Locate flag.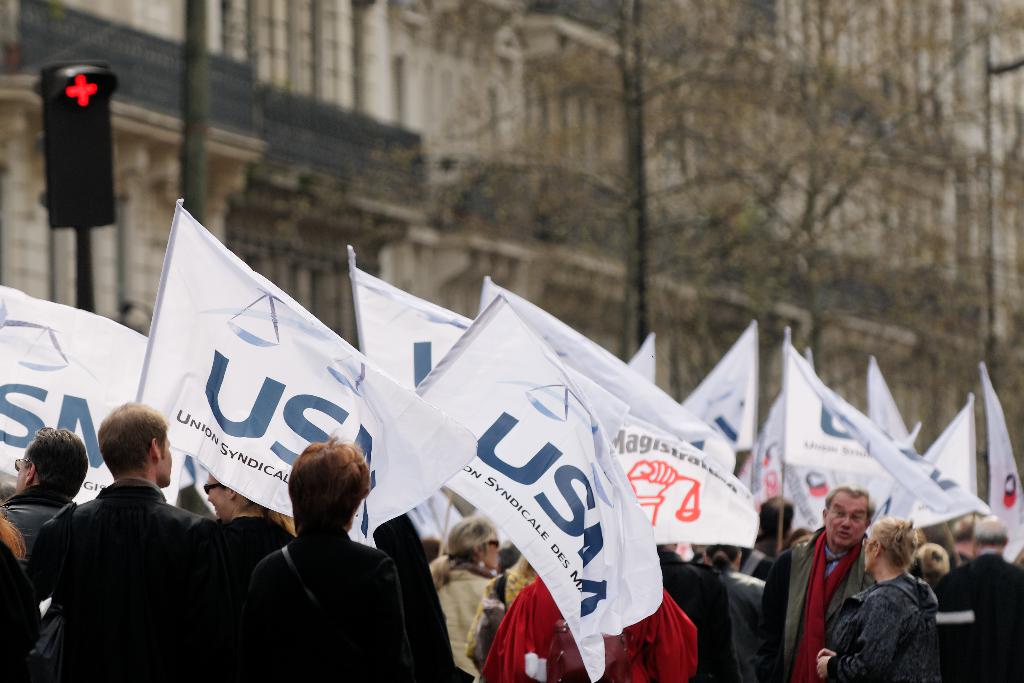
Bounding box: select_region(415, 297, 666, 682).
